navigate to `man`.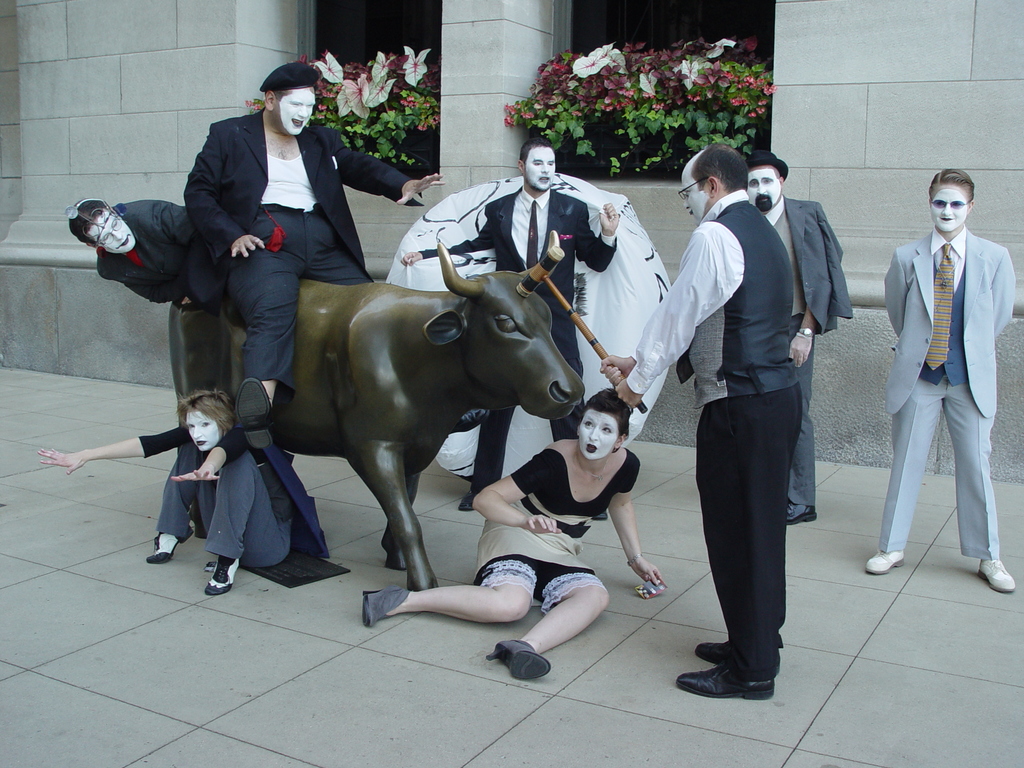
Navigation target: bbox=[403, 138, 618, 513].
